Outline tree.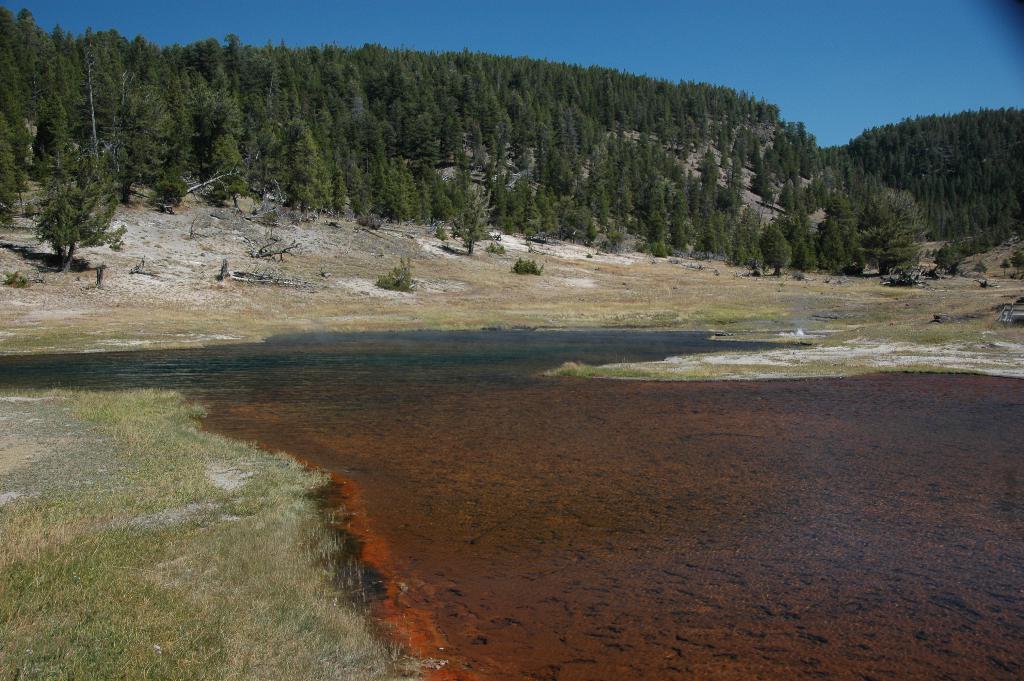
Outline: 438 70 453 108.
